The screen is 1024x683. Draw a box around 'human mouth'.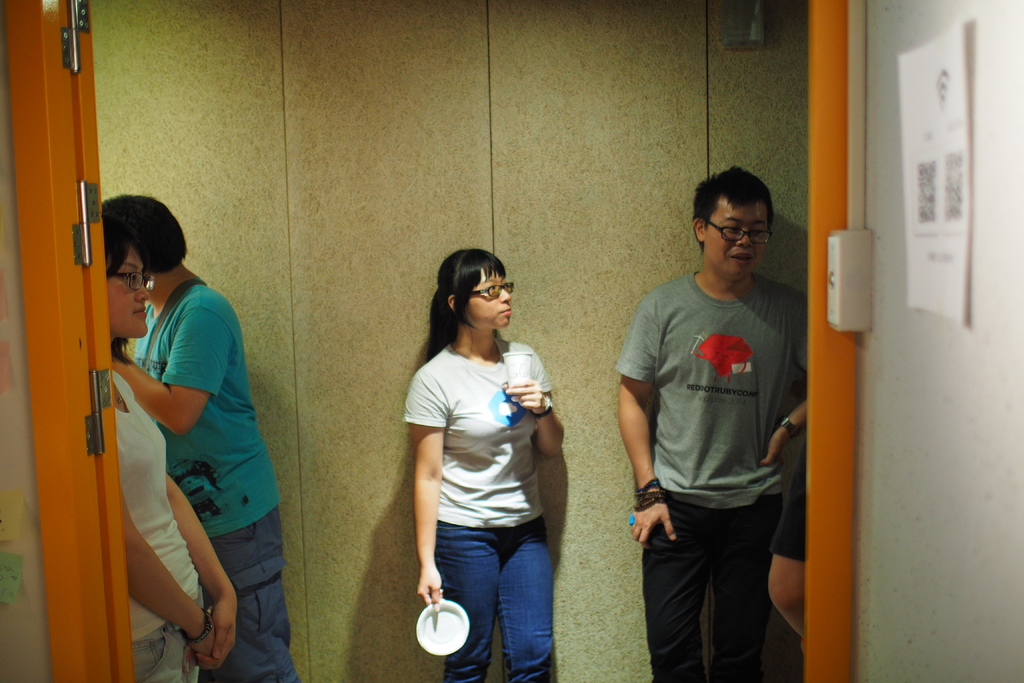
{"x1": 724, "y1": 248, "x2": 754, "y2": 268}.
